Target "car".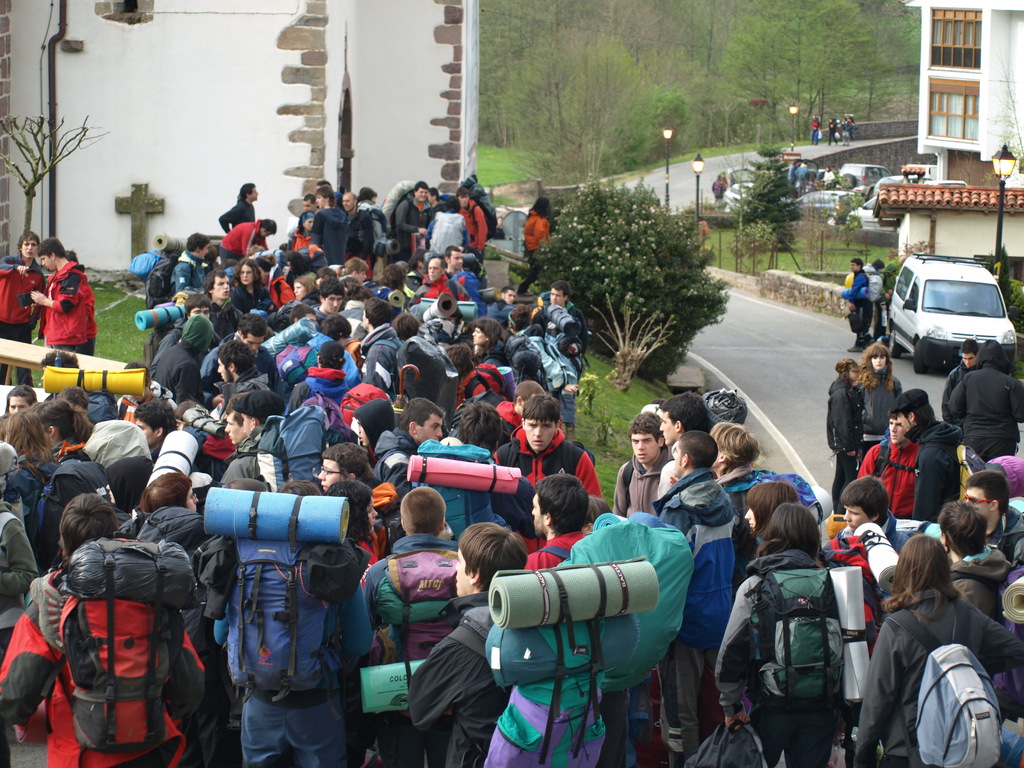
Target region: <box>837,161,890,198</box>.
